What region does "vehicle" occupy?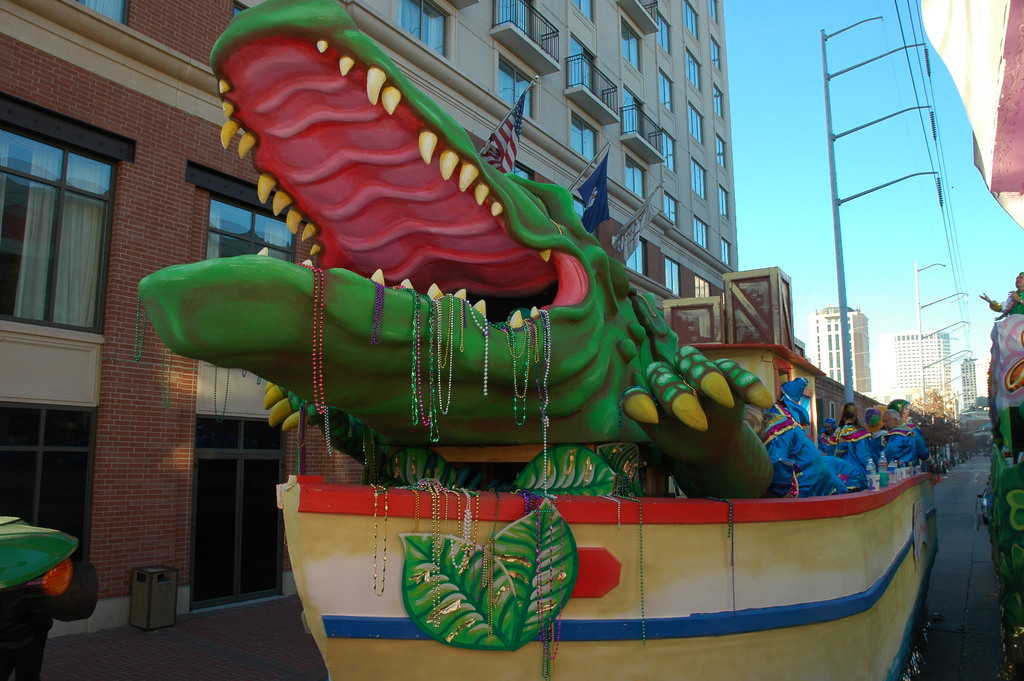
[left=269, top=268, right=941, bottom=680].
